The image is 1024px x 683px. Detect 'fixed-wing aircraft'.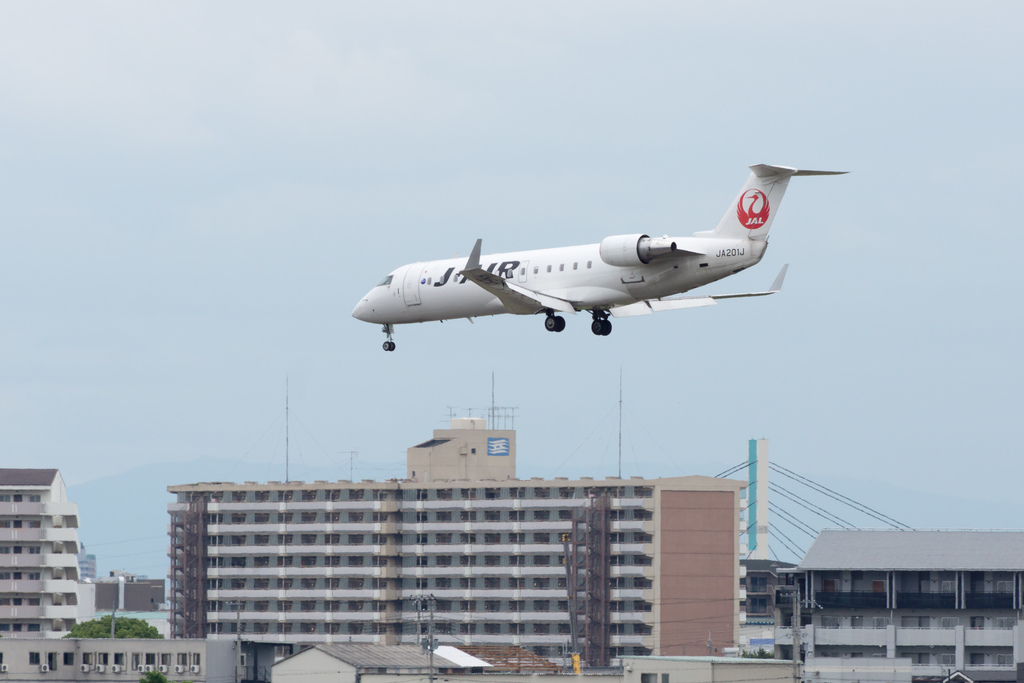
Detection: 350, 158, 851, 352.
